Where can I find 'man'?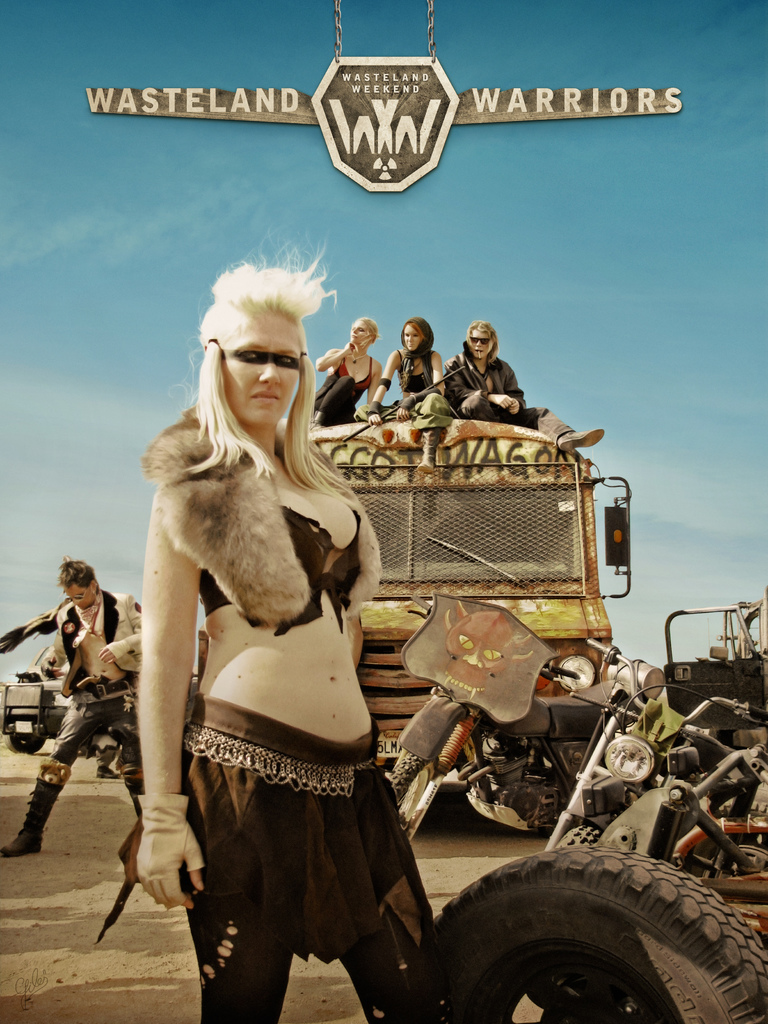
You can find it at bbox=[445, 323, 604, 454].
